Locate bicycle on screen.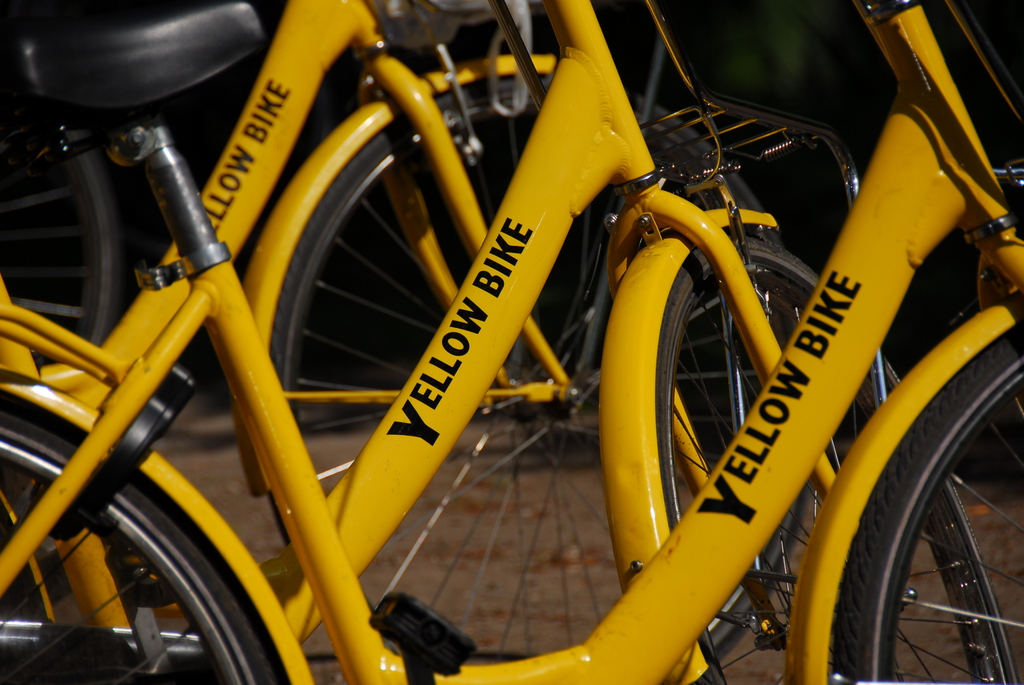
On screen at 0:0:1023:684.
